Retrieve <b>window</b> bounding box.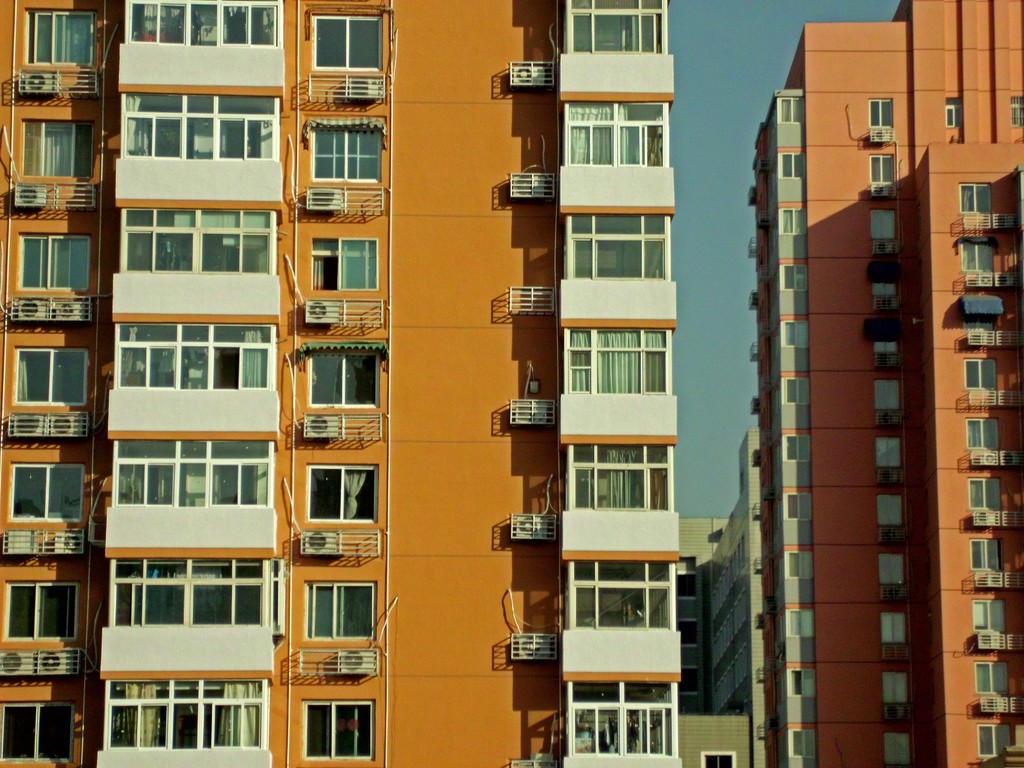
Bounding box: x1=874, y1=497, x2=902, y2=528.
